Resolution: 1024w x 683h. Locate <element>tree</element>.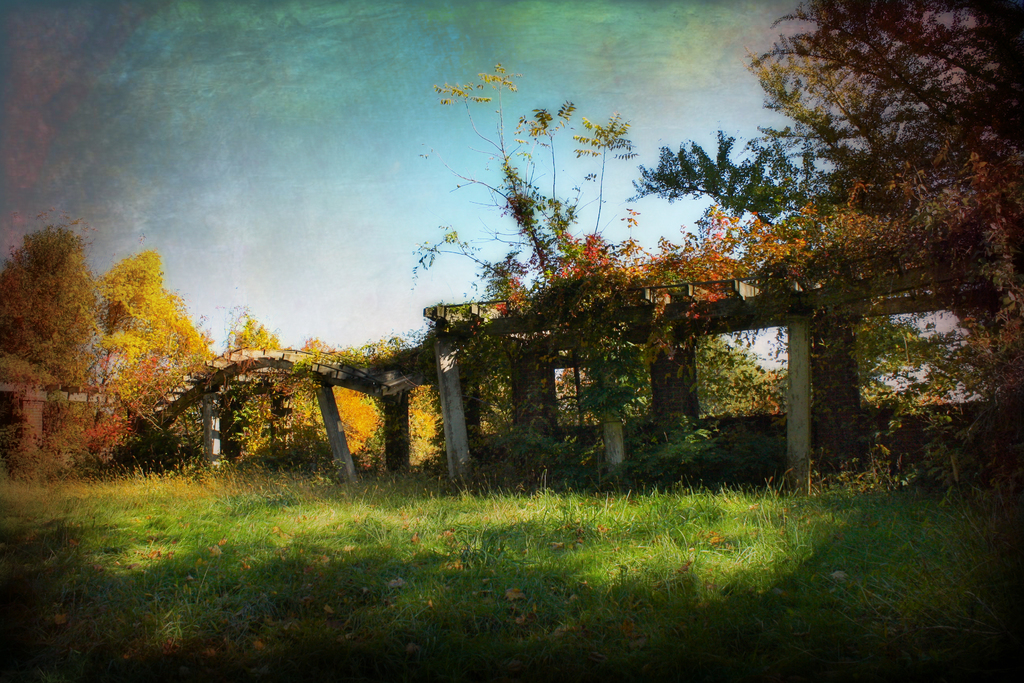
l=745, t=0, r=1023, b=356.
